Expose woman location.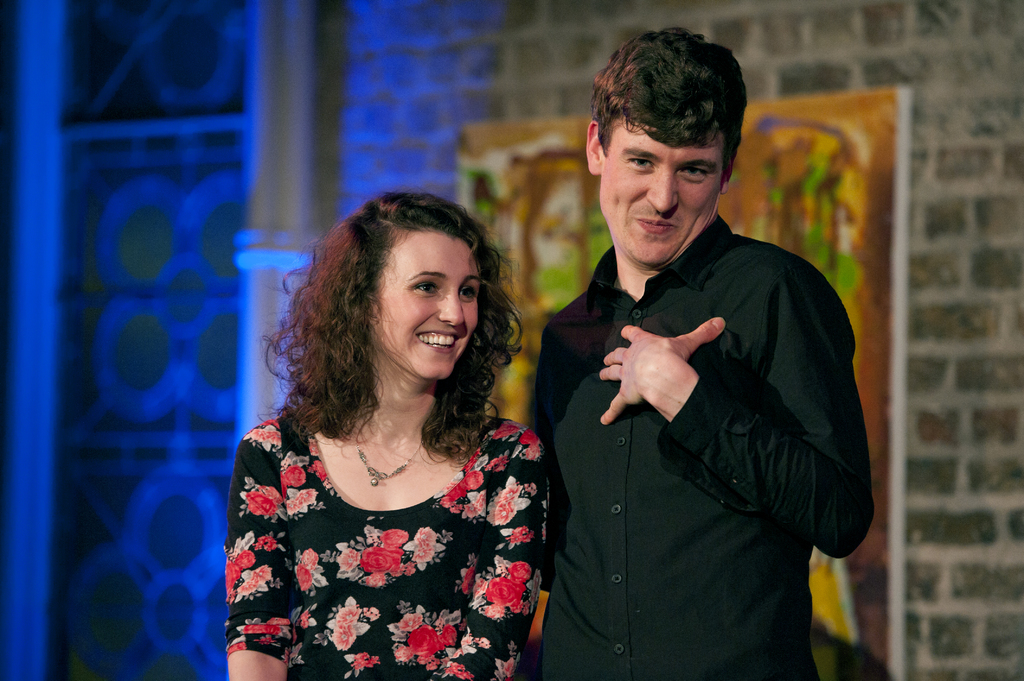
Exposed at <box>173,171,557,680</box>.
